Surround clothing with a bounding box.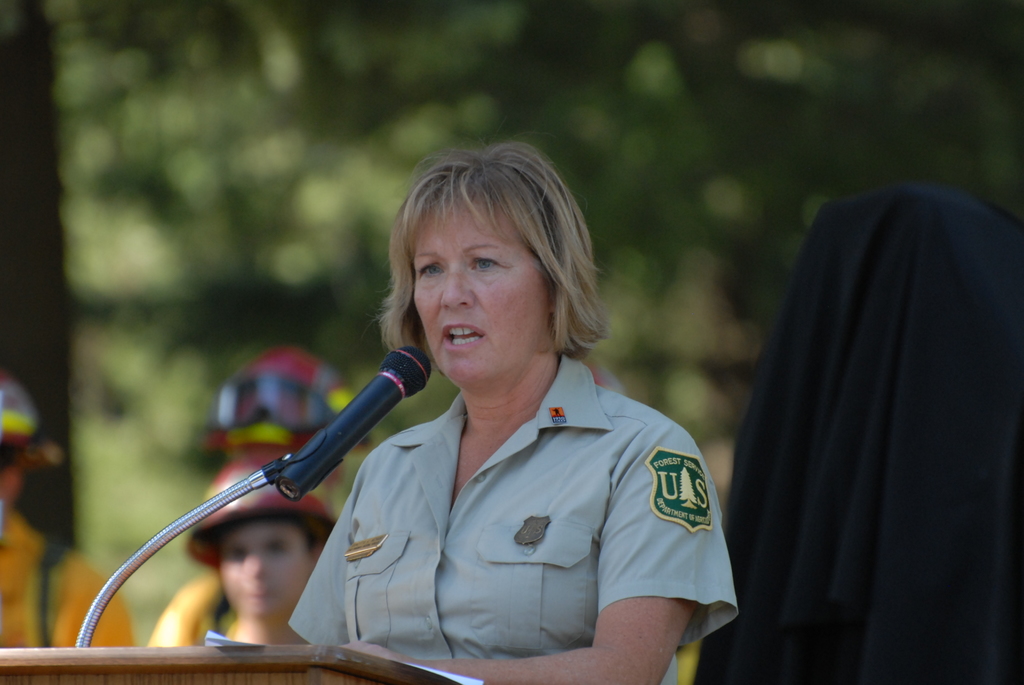
0,501,136,659.
